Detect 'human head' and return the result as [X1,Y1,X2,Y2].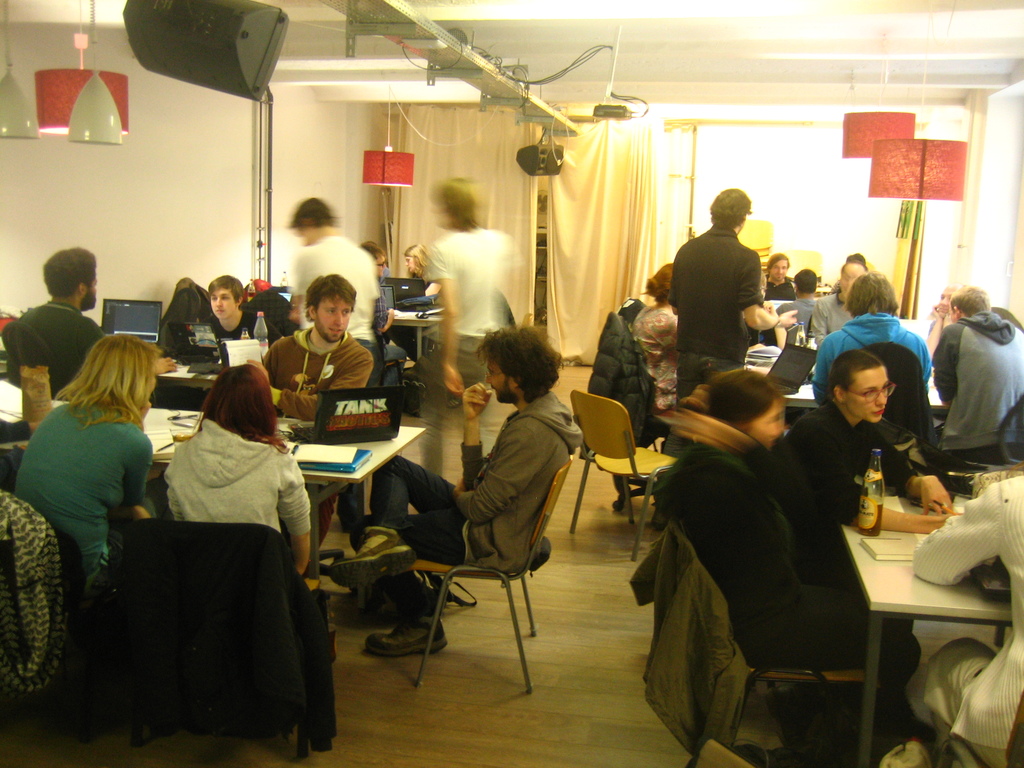
[431,172,479,227].
